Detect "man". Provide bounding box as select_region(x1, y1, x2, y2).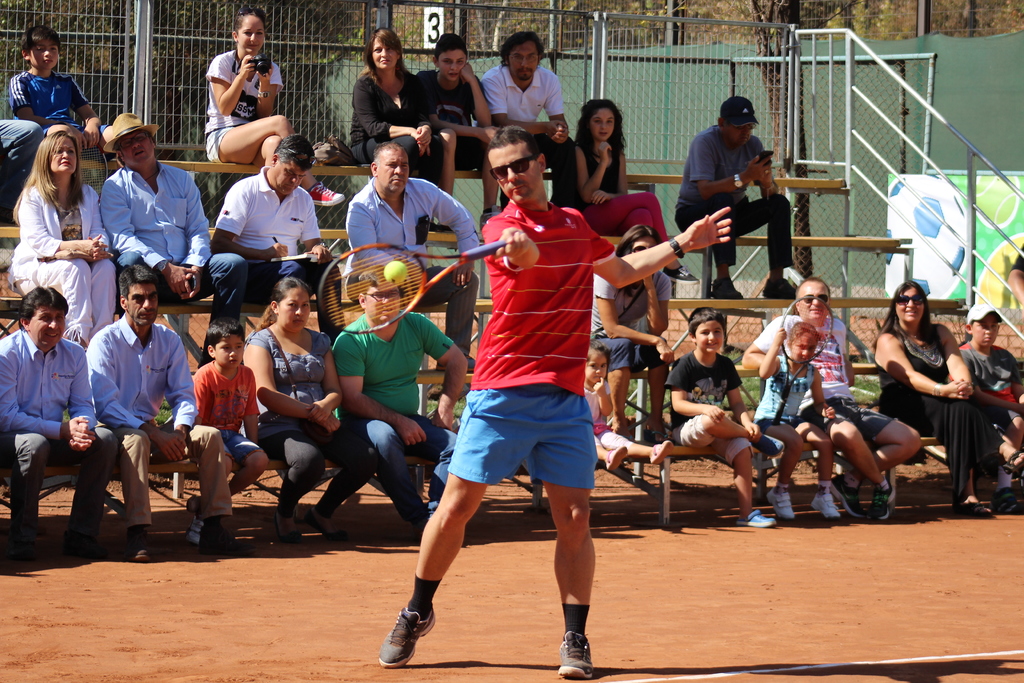
select_region(660, 309, 790, 531).
